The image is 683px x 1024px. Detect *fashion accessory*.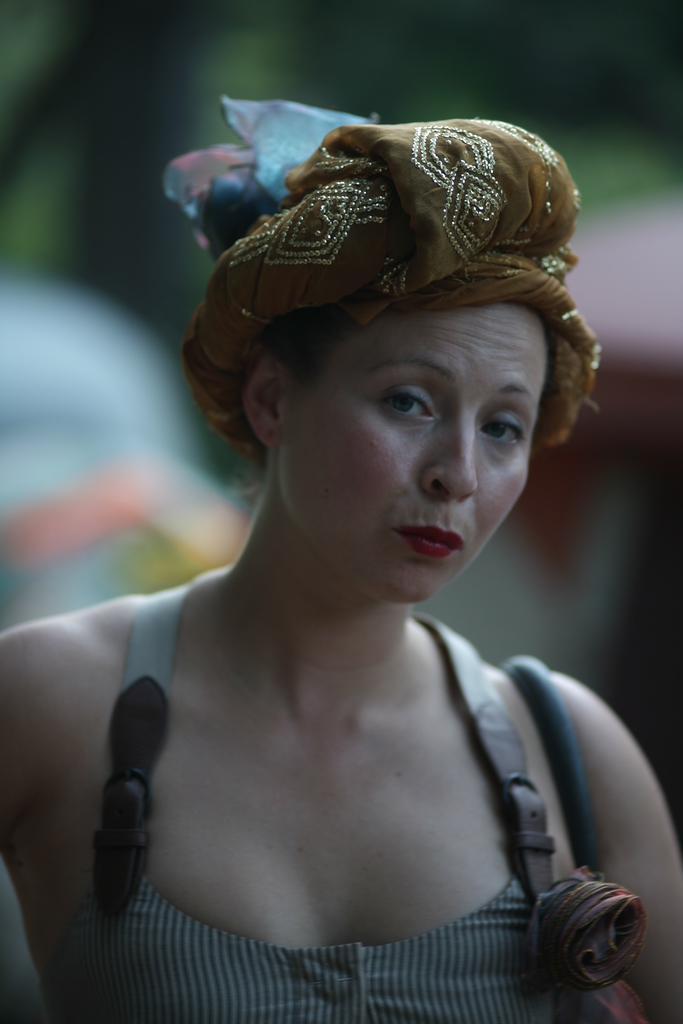
Detection: 185, 96, 603, 477.
